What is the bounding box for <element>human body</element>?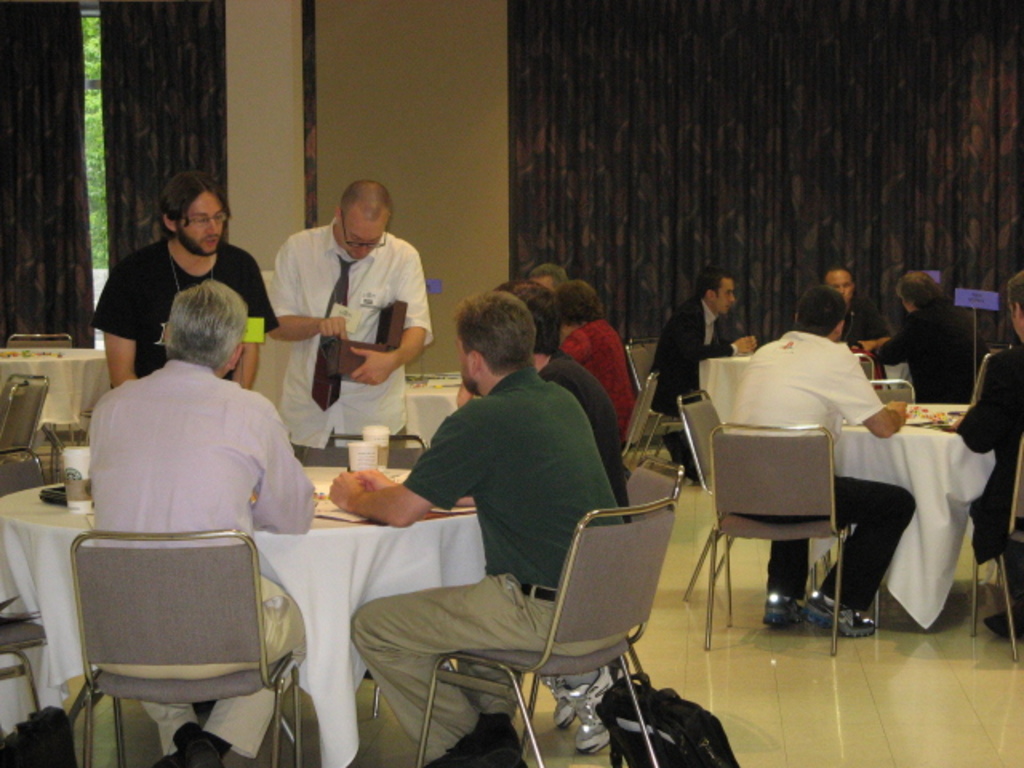
x1=957, y1=347, x2=1022, y2=650.
